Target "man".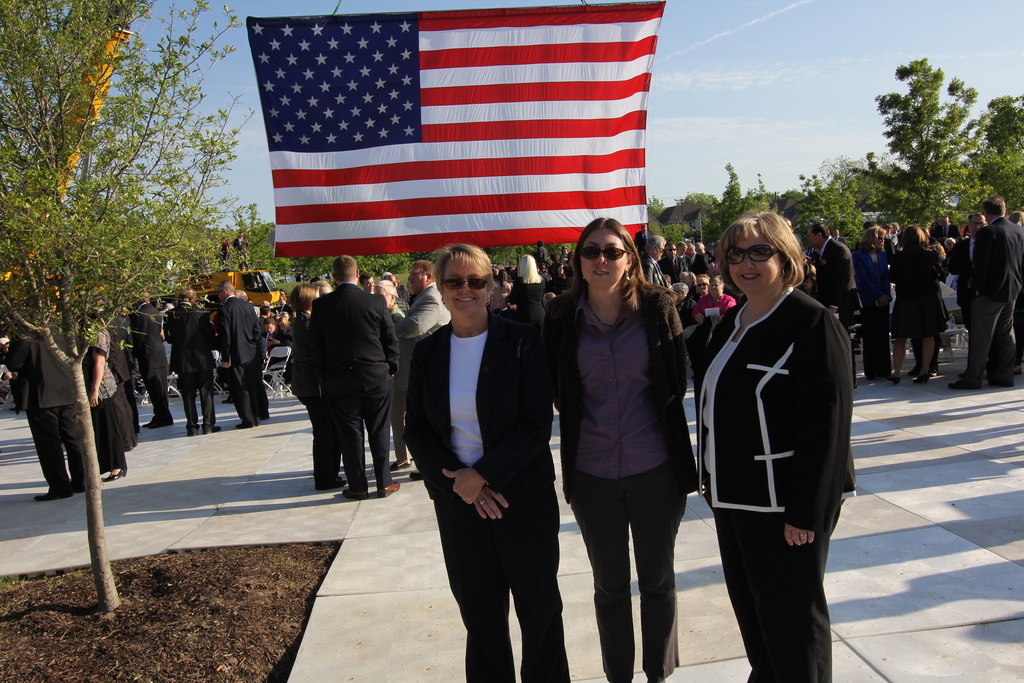
Target region: [364,269,374,297].
